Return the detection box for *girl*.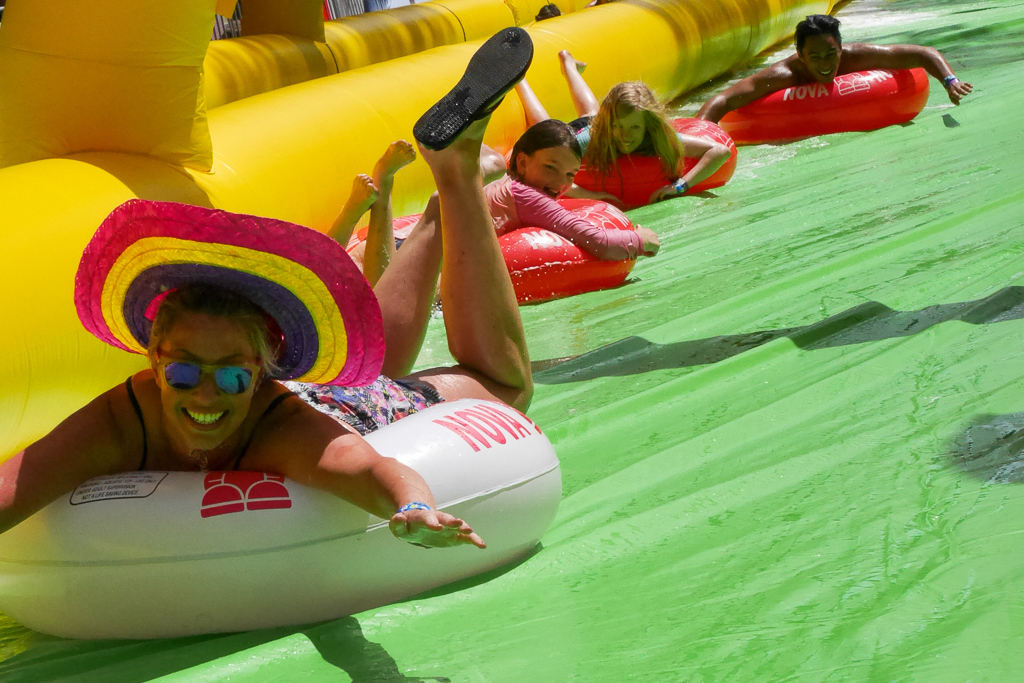
482 116 660 256.
